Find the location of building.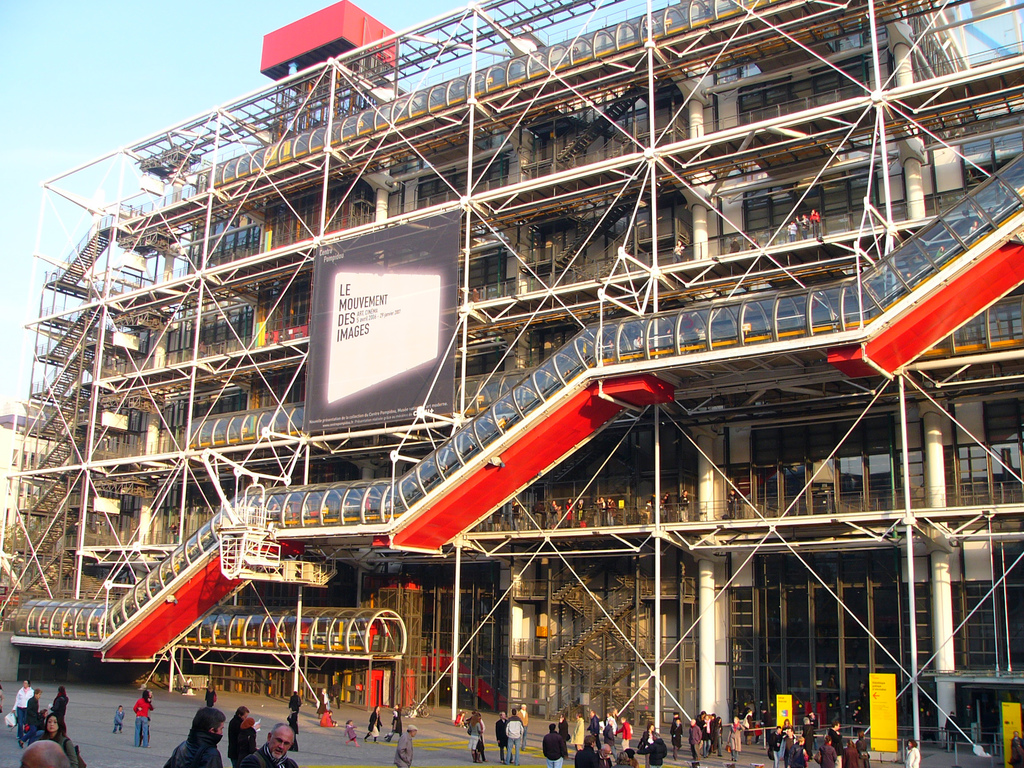
Location: [0,0,1023,751].
